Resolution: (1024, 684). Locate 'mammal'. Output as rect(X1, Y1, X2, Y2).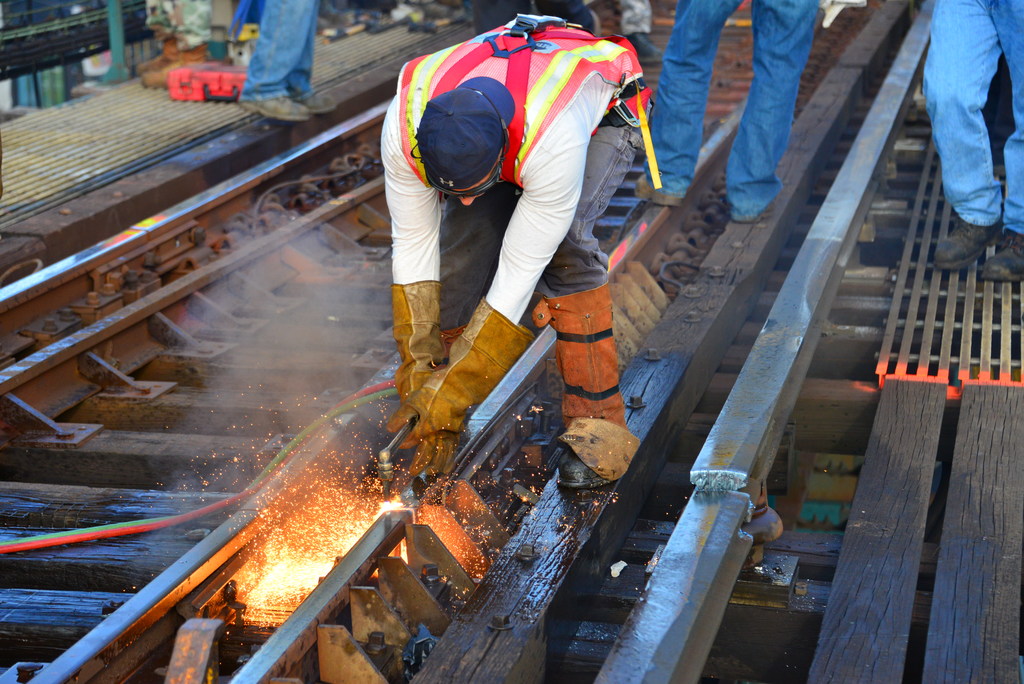
rect(221, 0, 334, 121).
